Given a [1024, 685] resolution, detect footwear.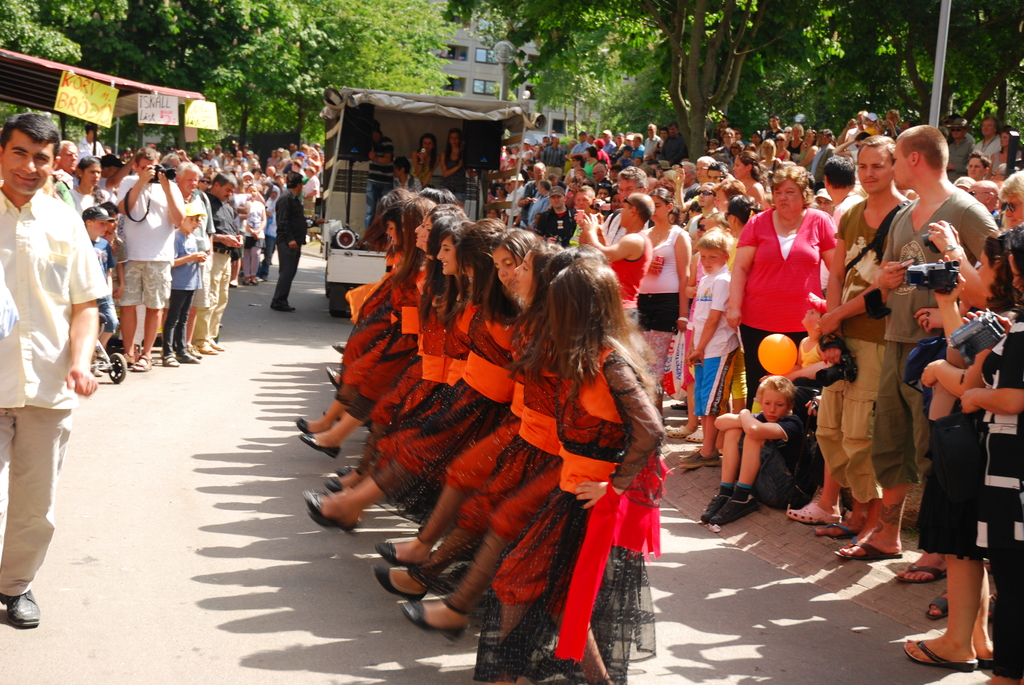
x1=680 y1=450 x2=716 y2=469.
